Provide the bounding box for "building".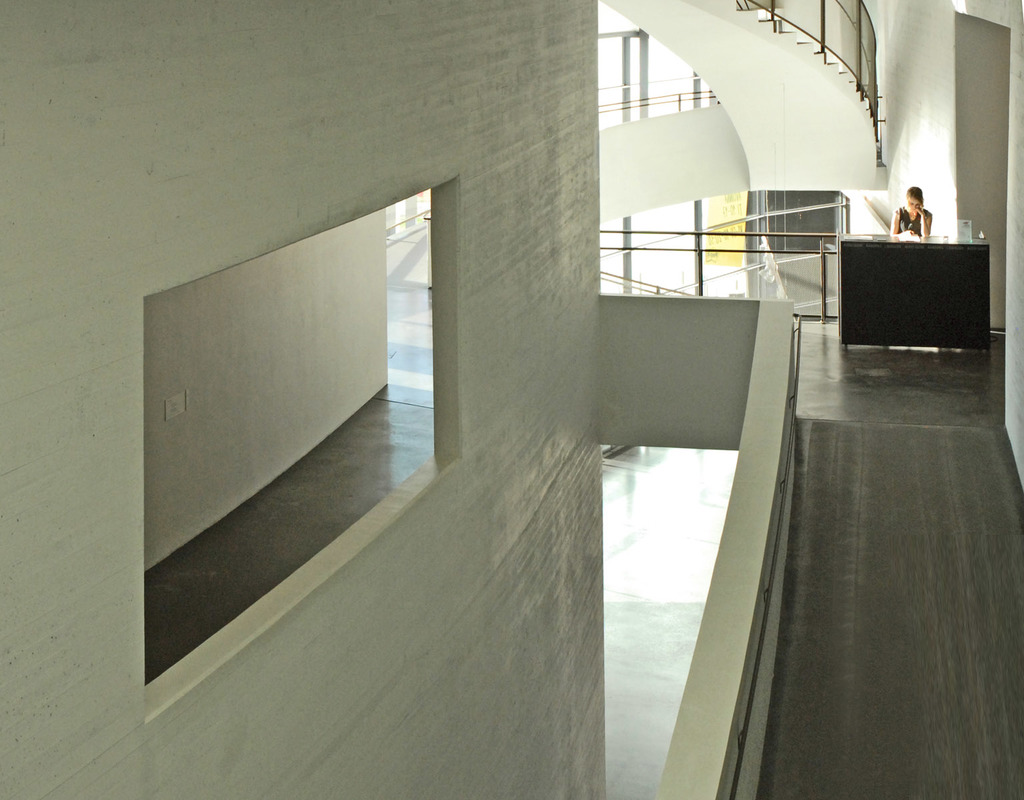
0,0,1023,799.
